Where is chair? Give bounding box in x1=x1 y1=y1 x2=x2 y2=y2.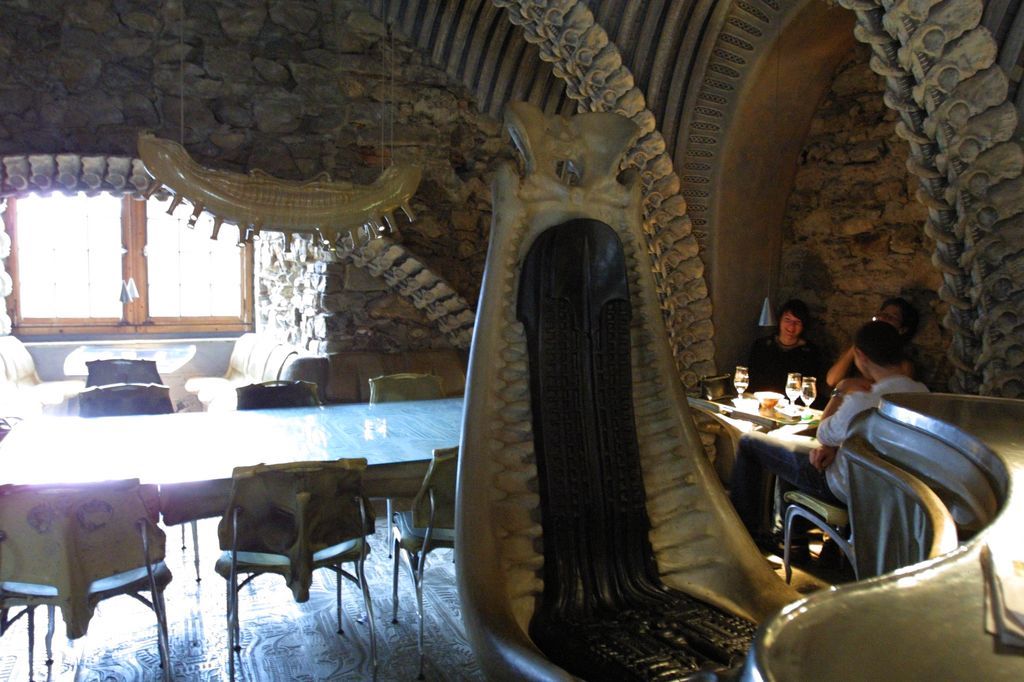
x1=389 y1=449 x2=460 y2=655.
